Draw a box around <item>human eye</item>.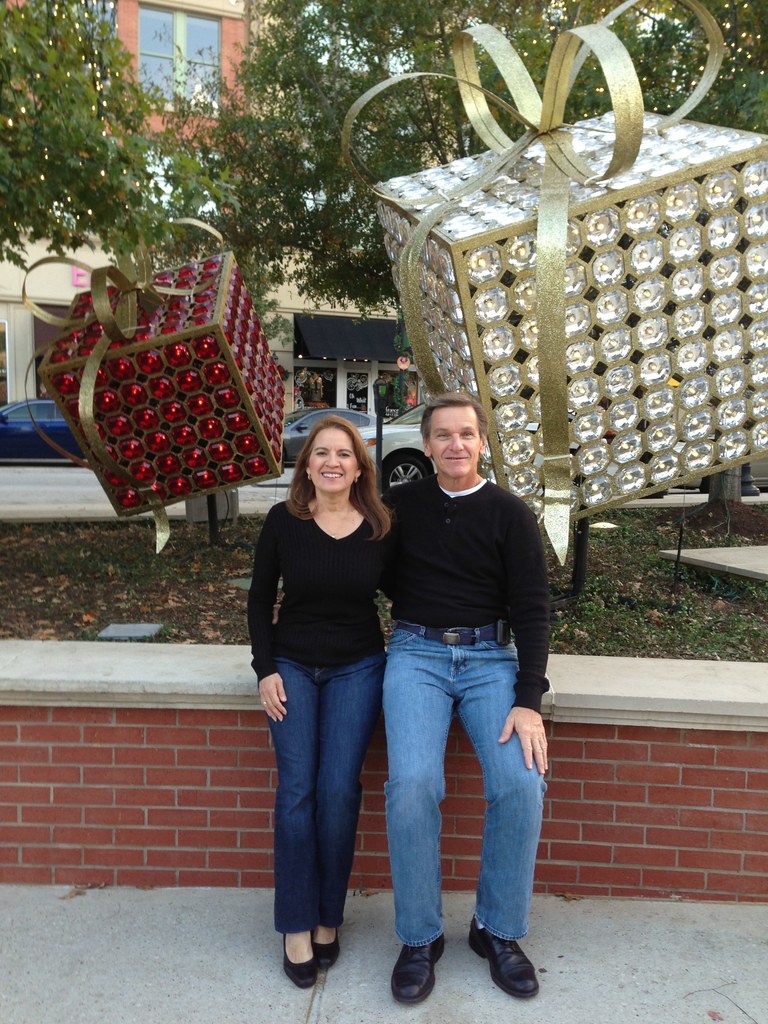
locate(436, 431, 452, 440).
